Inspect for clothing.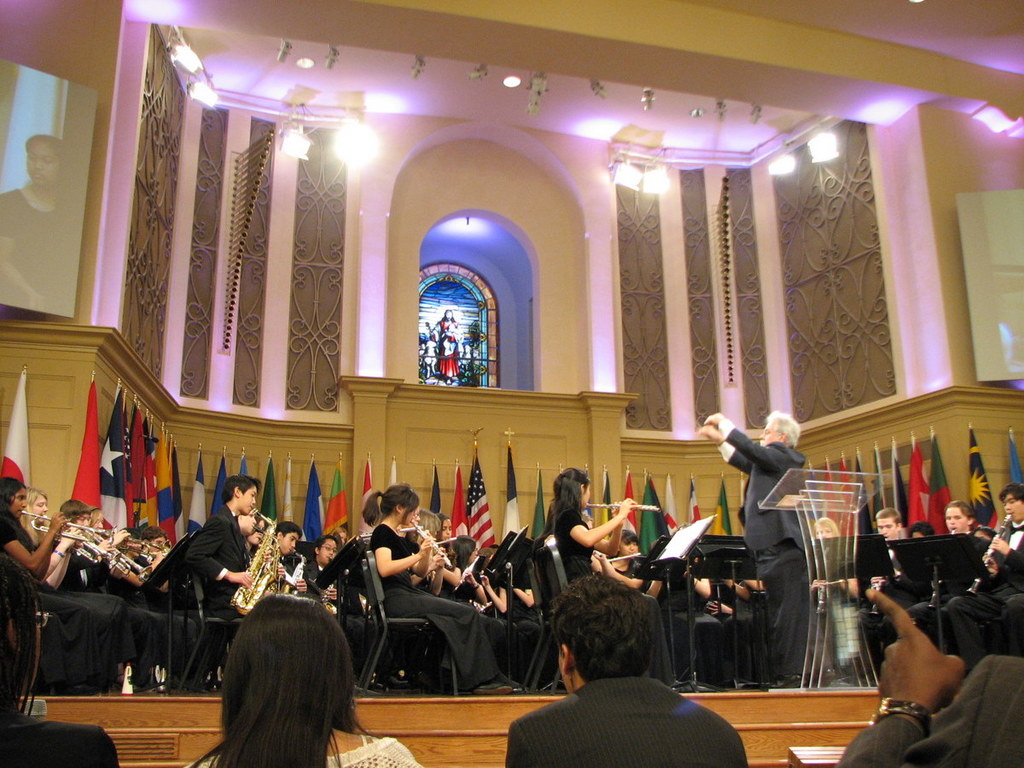
Inspection: rect(444, 323, 457, 349).
